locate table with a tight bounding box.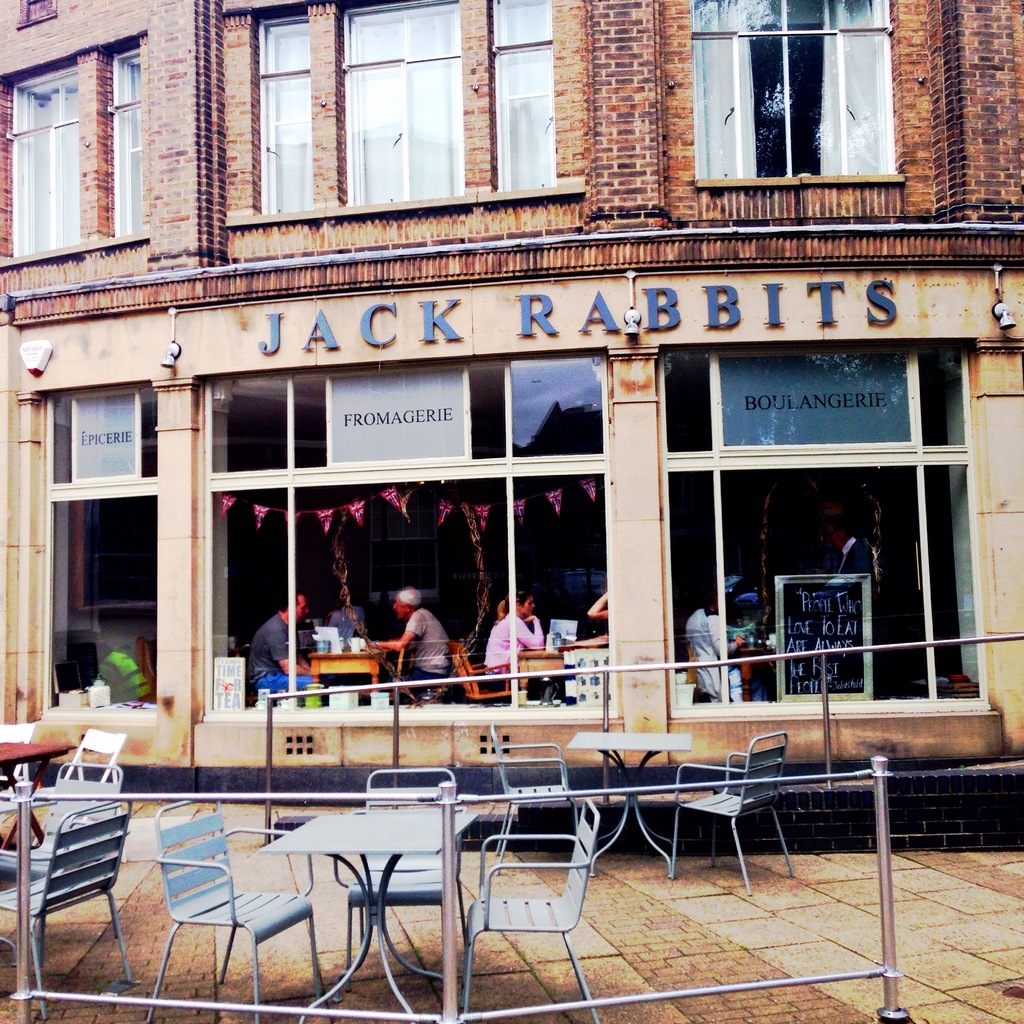
Rect(562, 724, 697, 879).
